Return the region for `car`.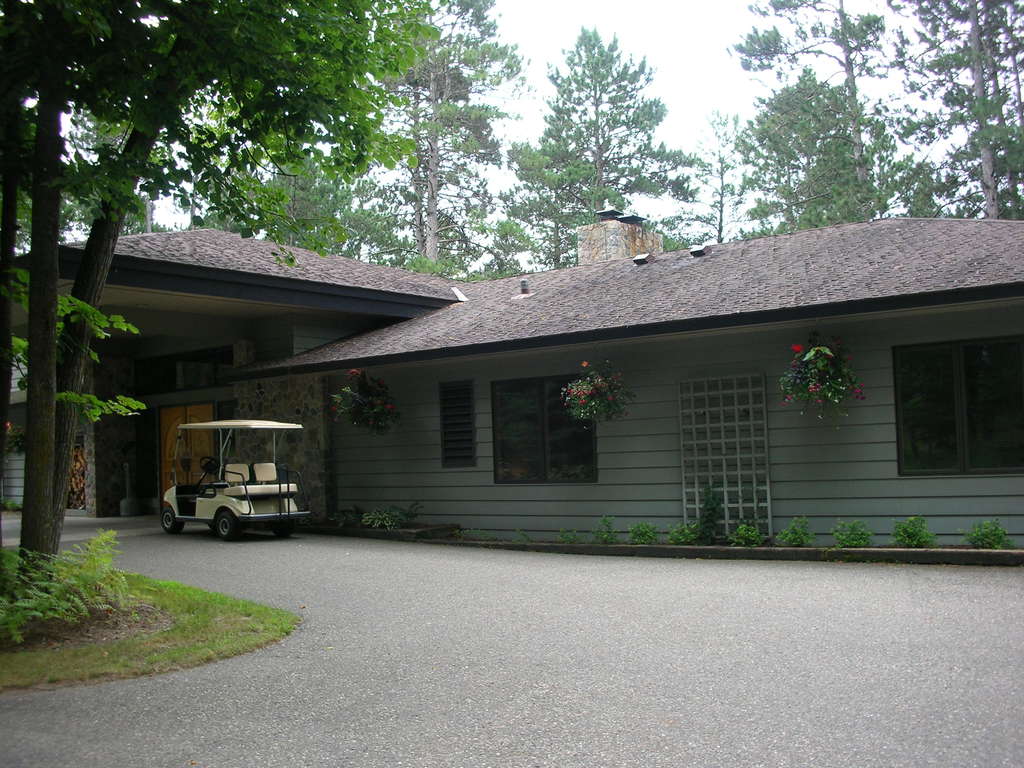
[166, 422, 307, 552].
